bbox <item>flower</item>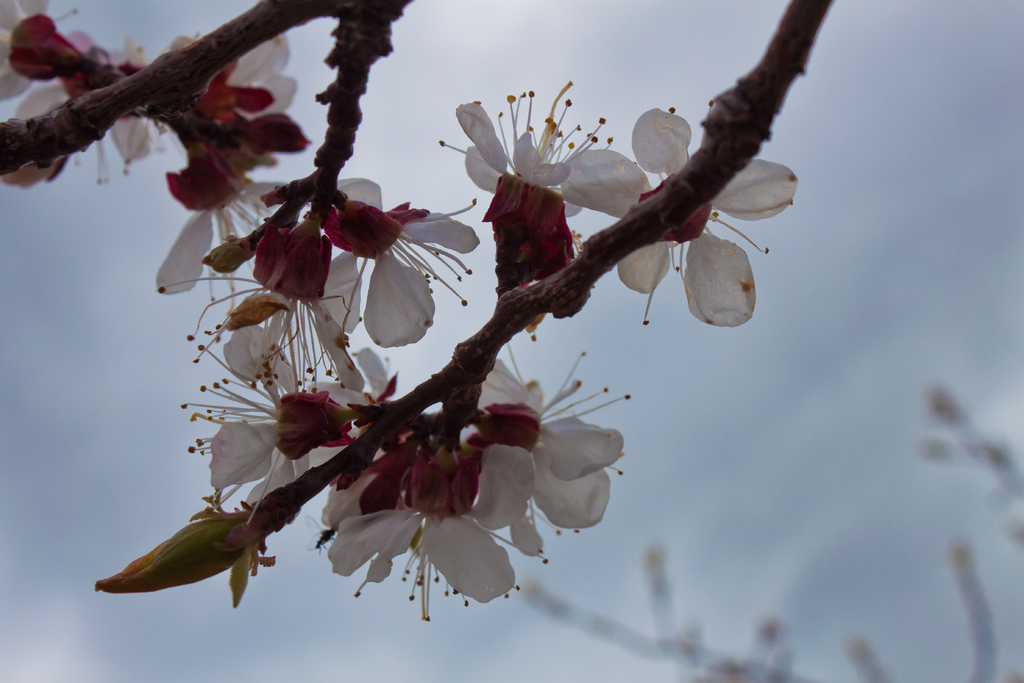
box=[570, 108, 801, 331]
